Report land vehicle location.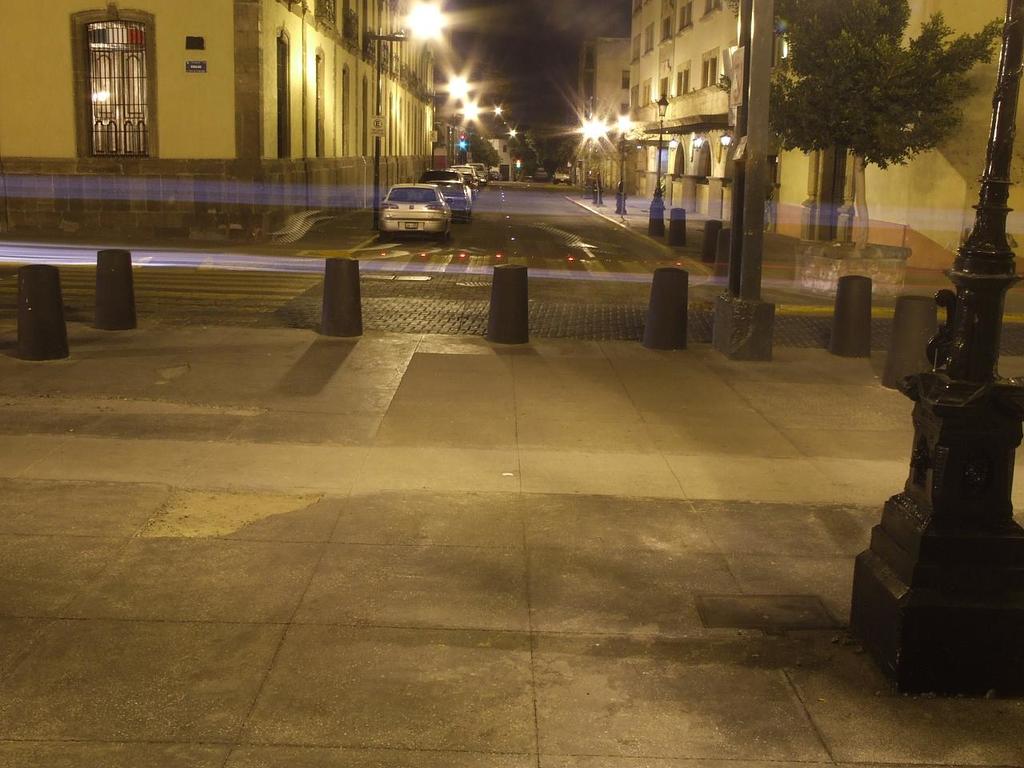
Report: BBox(445, 182, 469, 220).
